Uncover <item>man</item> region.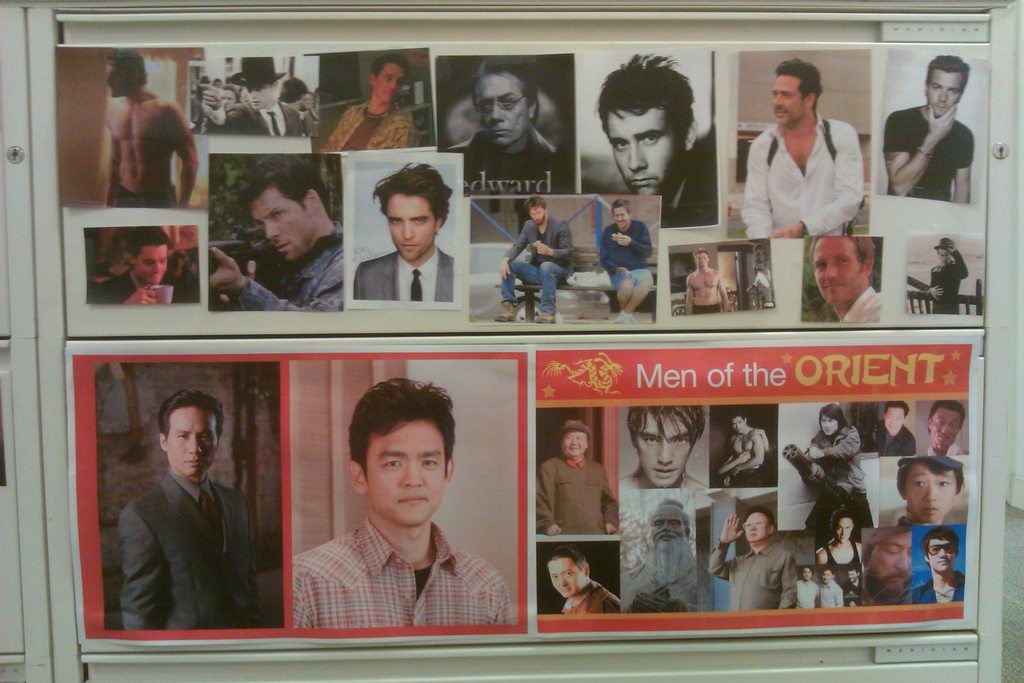
Uncovered: detection(356, 161, 458, 295).
